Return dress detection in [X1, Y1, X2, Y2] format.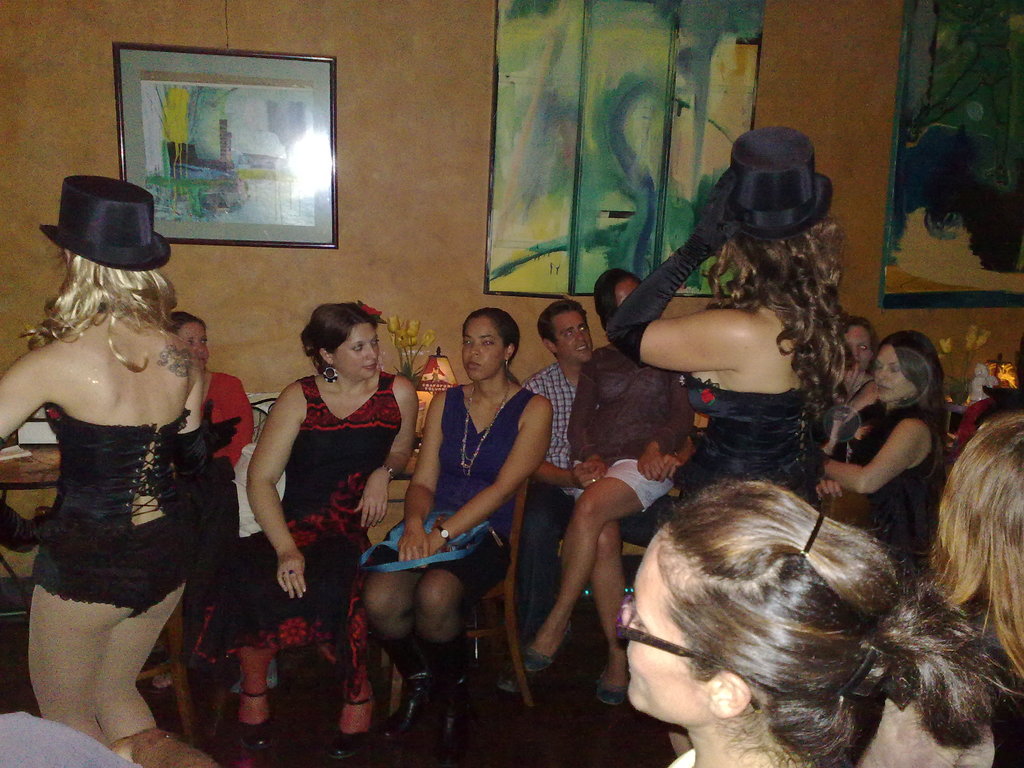
[31, 404, 202, 620].
